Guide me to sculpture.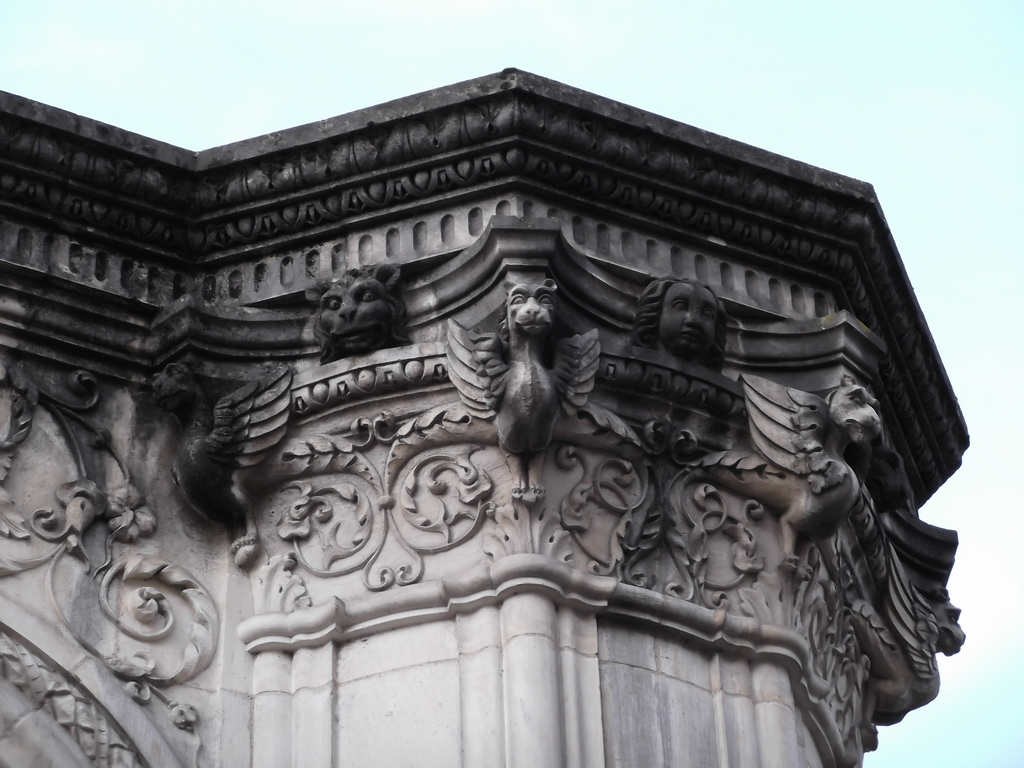
Guidance: [x1=442, y1=250, x2=579, y2=496].
